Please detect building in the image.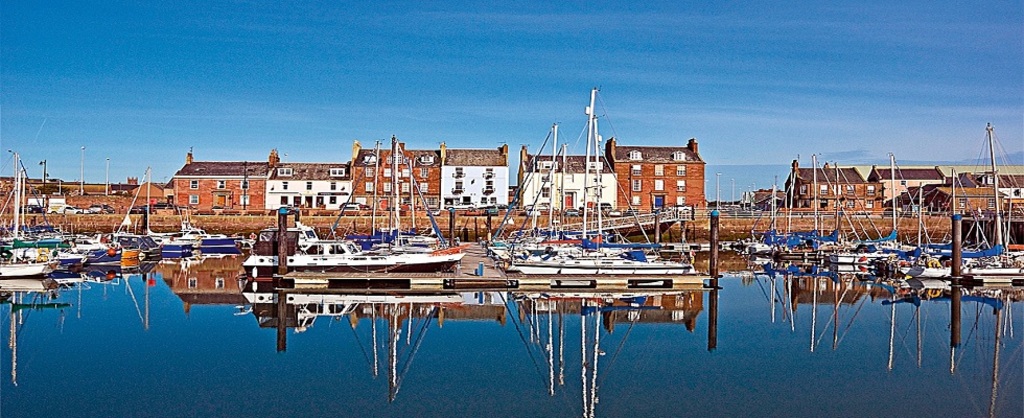
<region>521, 141, 704, 214</region>.
